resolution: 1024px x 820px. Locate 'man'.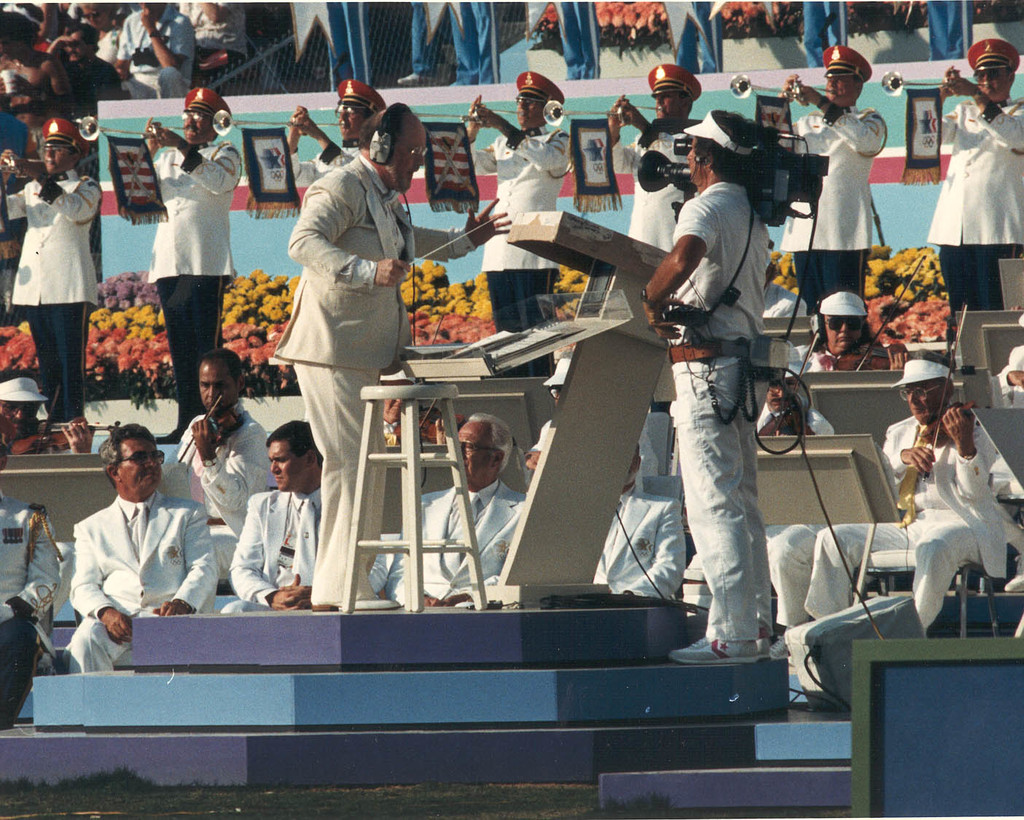
bbox(69, 423, 219, 677).
